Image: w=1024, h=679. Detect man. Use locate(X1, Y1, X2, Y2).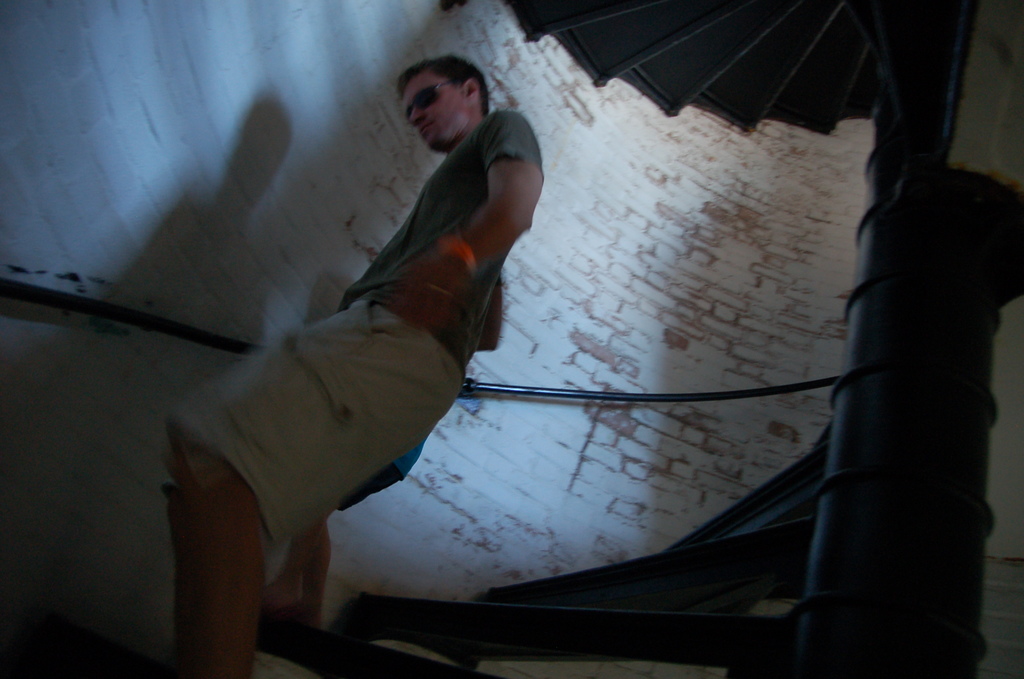
locate(157, 53, 582, 655).
